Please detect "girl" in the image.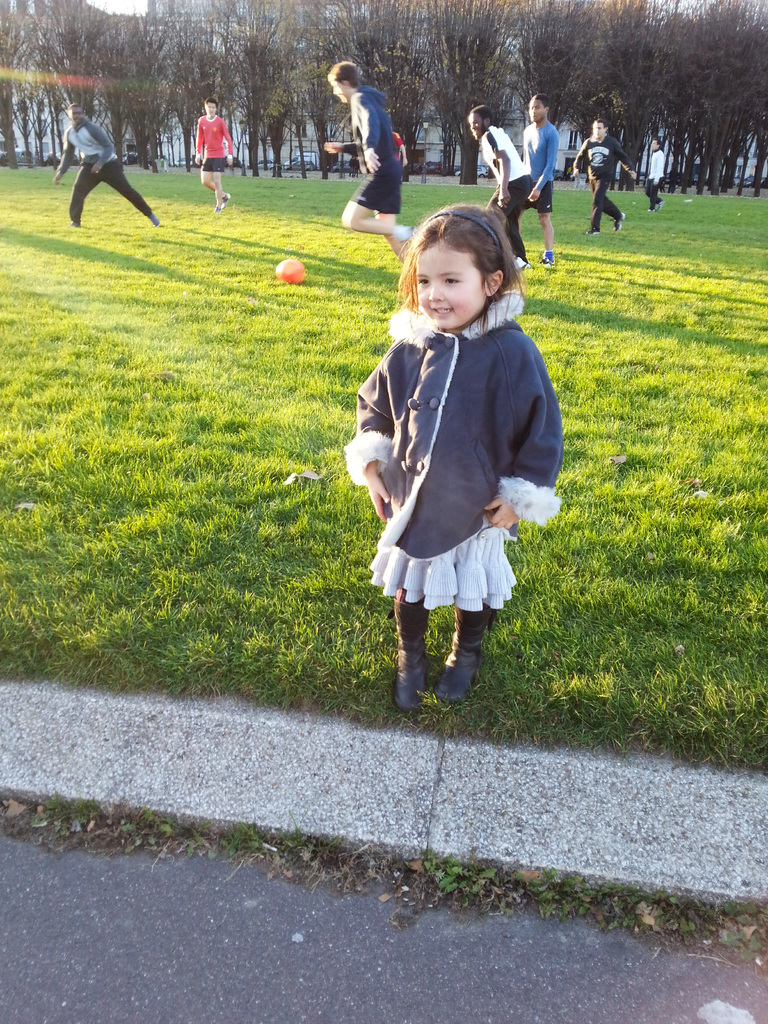
(339,202,558,709).
